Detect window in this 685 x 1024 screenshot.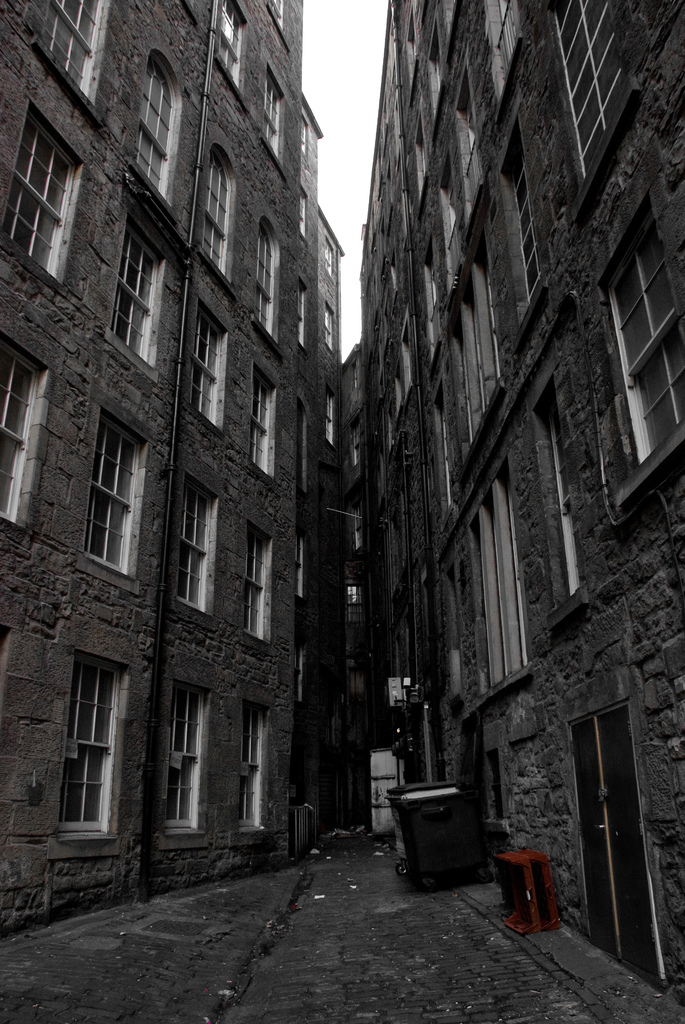
Detection: x1=0 y1=109 x2=77 y2=276.
